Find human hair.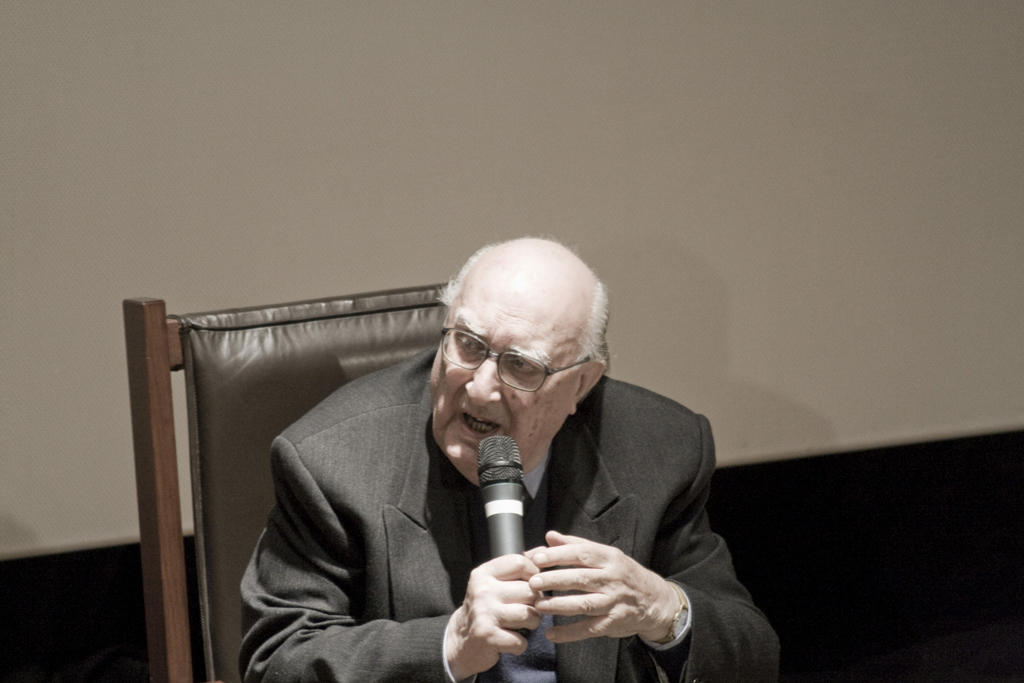
<region>437, 246, 612, 373</region>.
